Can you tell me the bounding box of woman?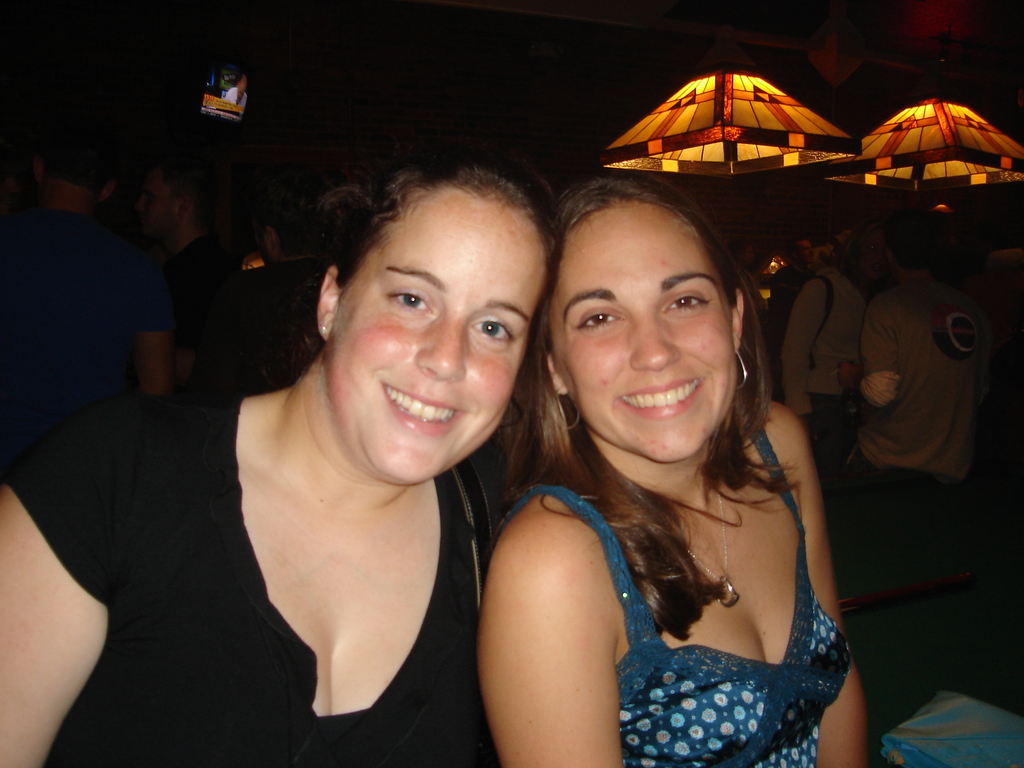
detection(0, 158, 559, 767).
